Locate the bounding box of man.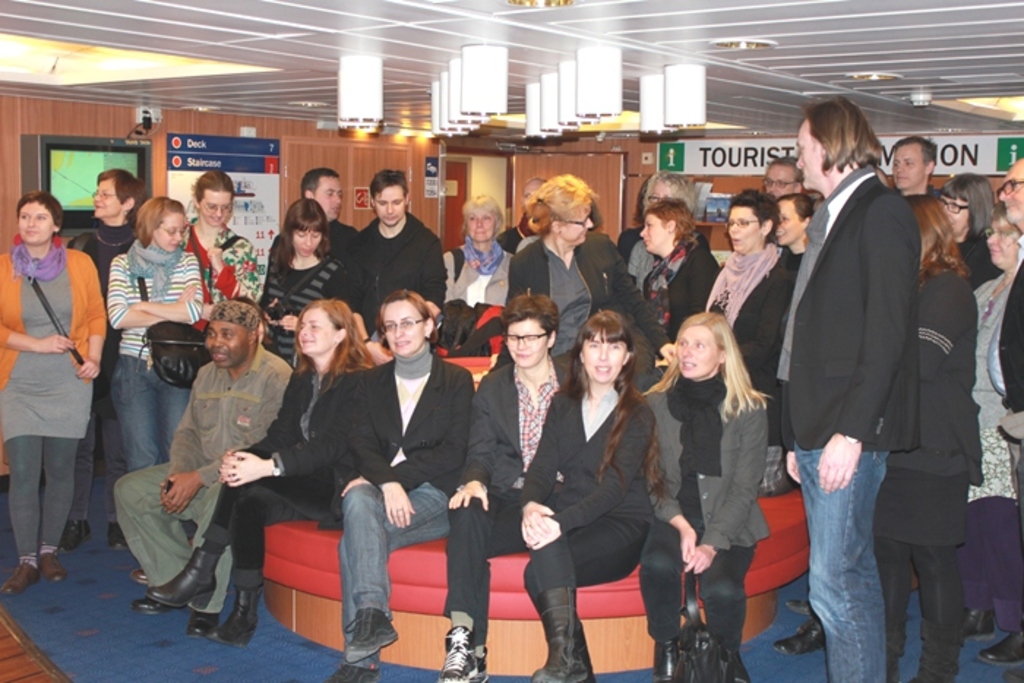
Bounding box: pyautogui.locateOnScreen(113, 297, 294, 636).
